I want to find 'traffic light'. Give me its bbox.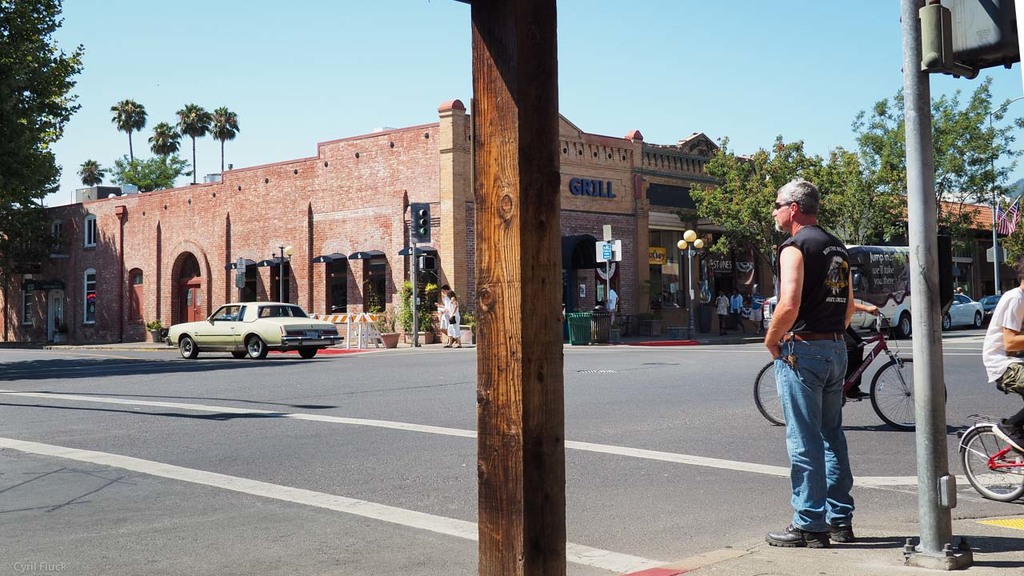
select_region(412, 200, 432, 242).
